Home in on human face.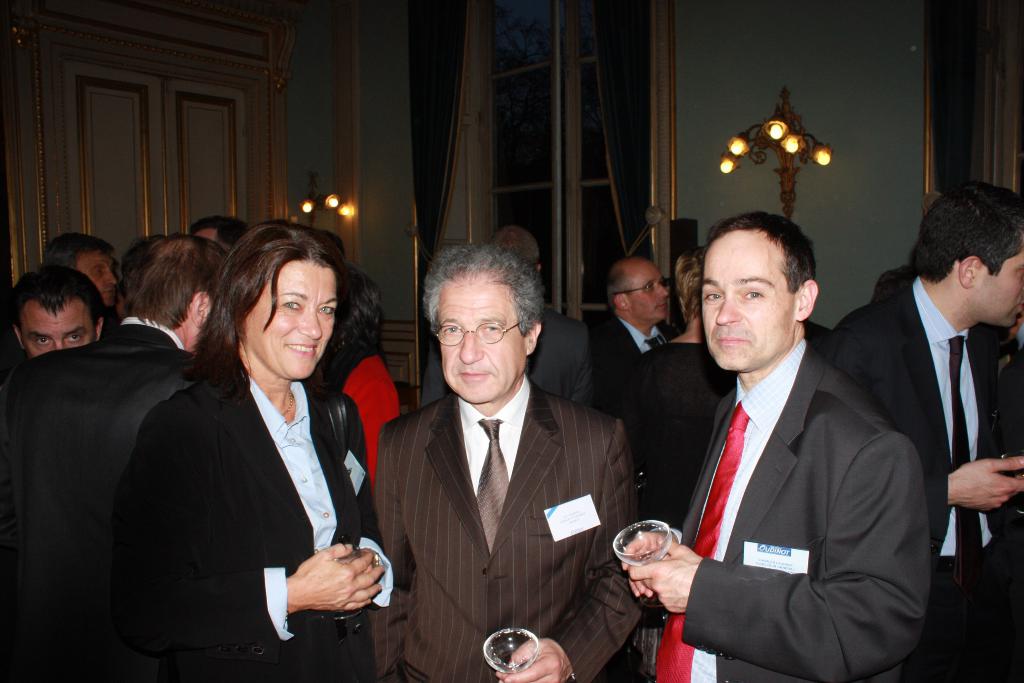
Homed in at box=[20, 304, 97, 362].
